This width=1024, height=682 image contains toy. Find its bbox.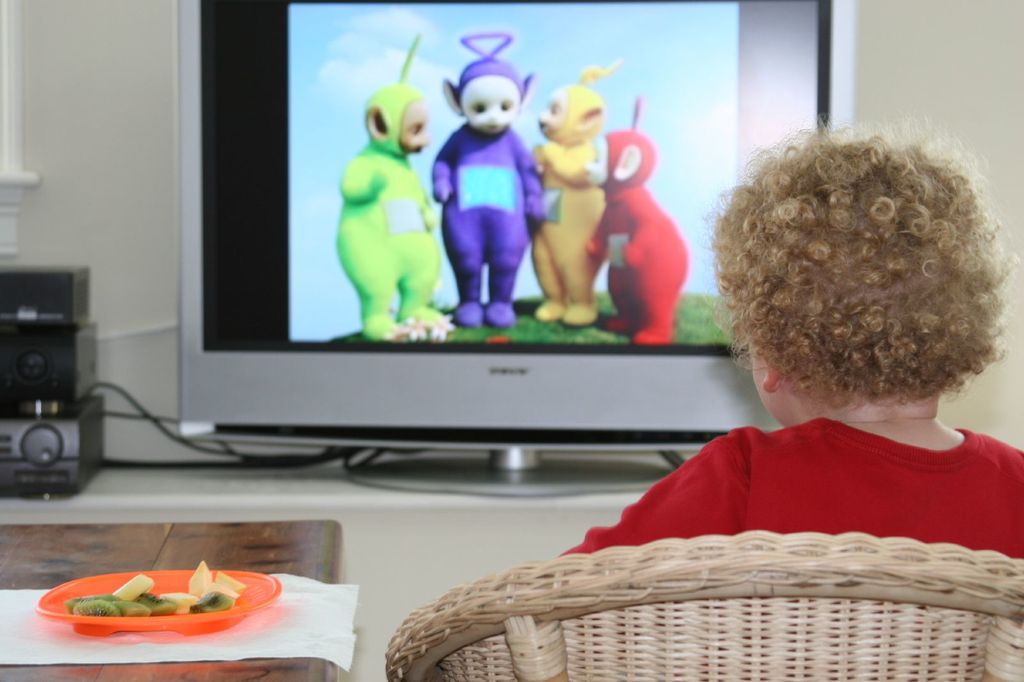
[333,29,455,342].
